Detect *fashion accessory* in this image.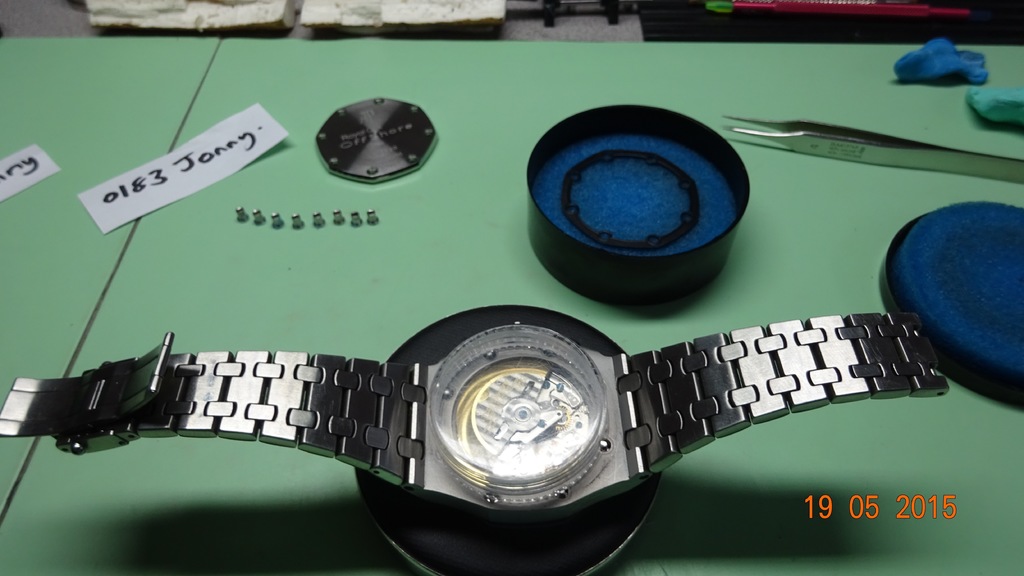
Detection: BBox(0, 320, 950, 524).
